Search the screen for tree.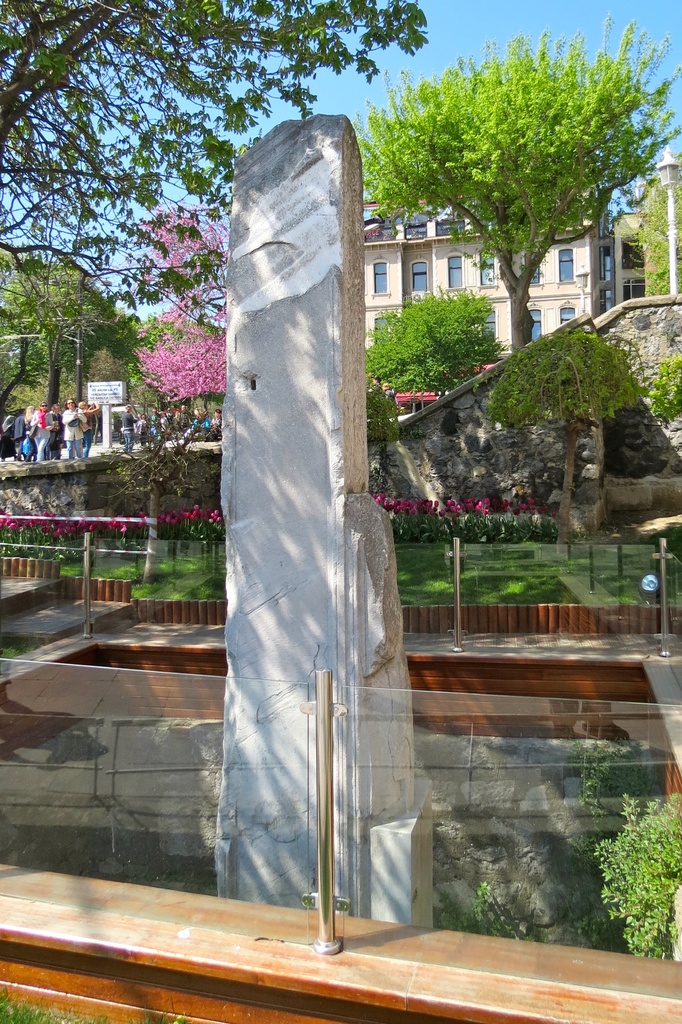
Found at [126, 200, 232, 421].
